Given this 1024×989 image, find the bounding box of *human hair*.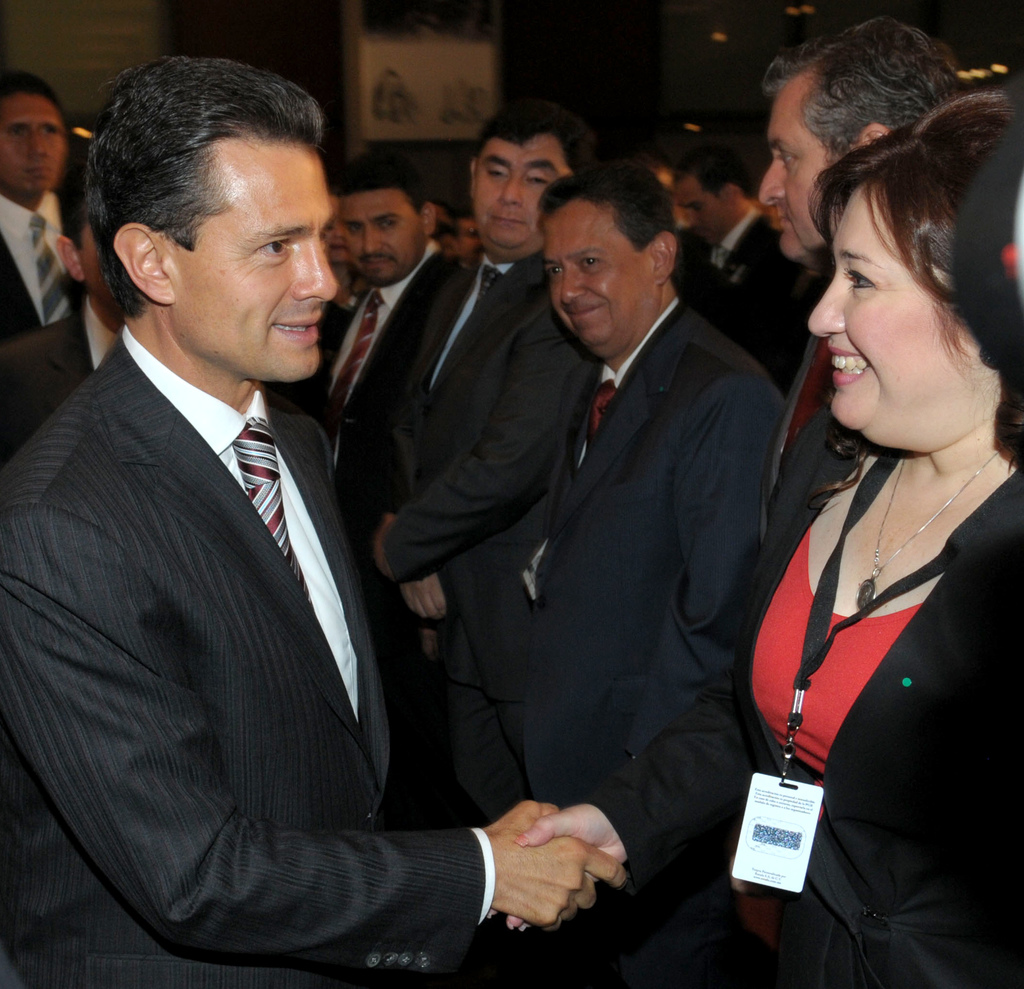
locate(774, 49, 1004, 438).
